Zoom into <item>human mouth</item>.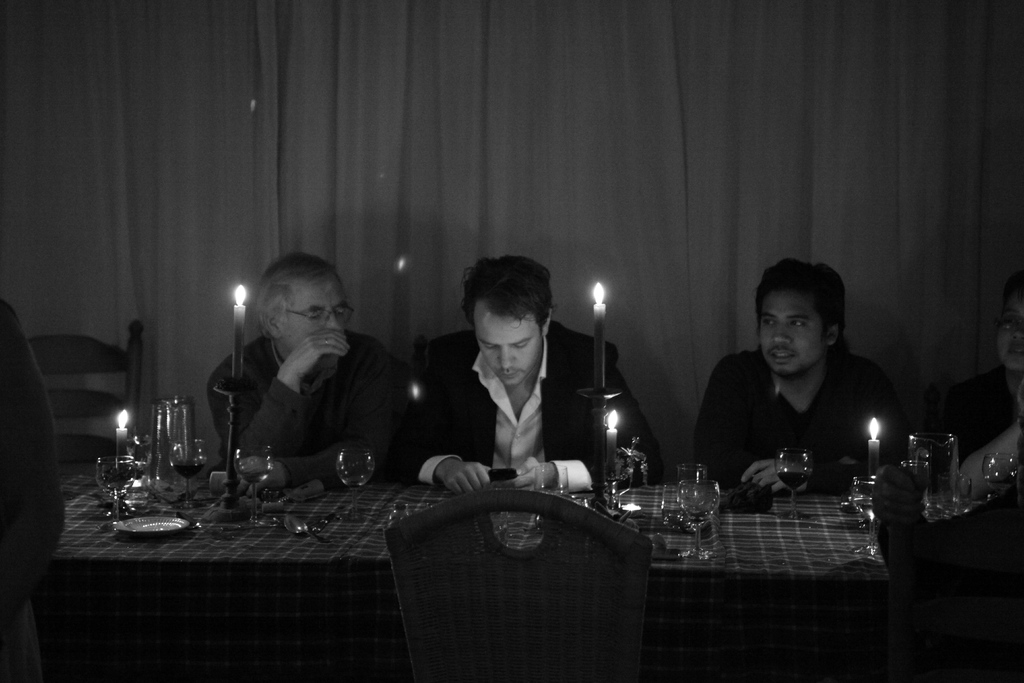
Zoom target: (left=767, top=344, right=792, bottom=358).
